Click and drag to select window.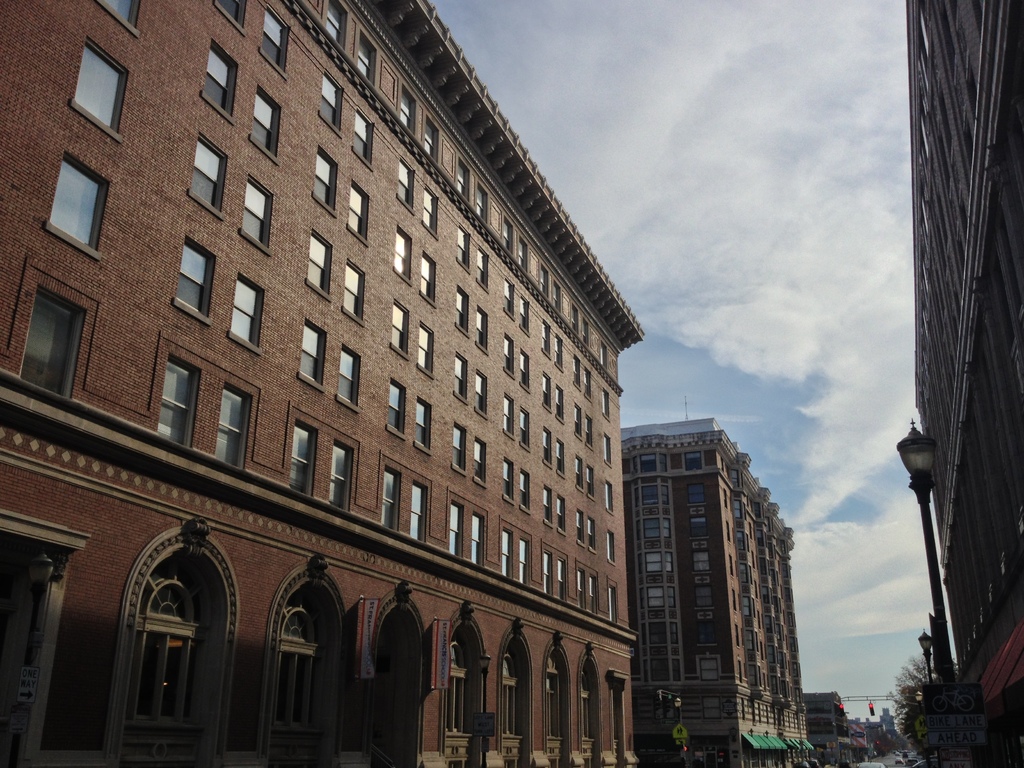
Selection: {"x1": 451, "y1": 634, "x2": 472, "y2": 767}.
